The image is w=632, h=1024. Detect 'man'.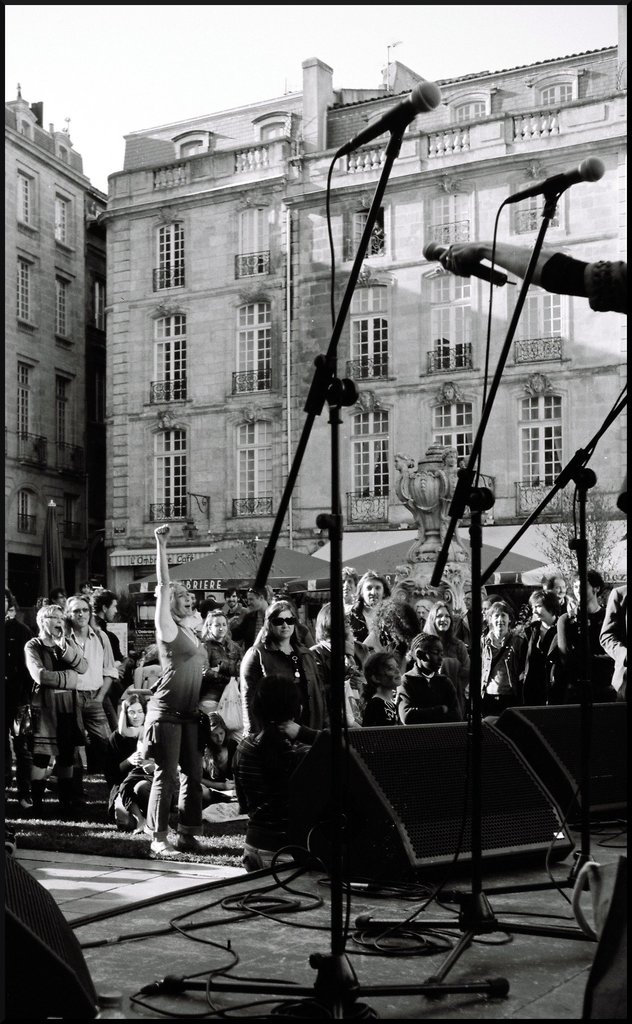
Detection: box(88, 589, 122, 728).
